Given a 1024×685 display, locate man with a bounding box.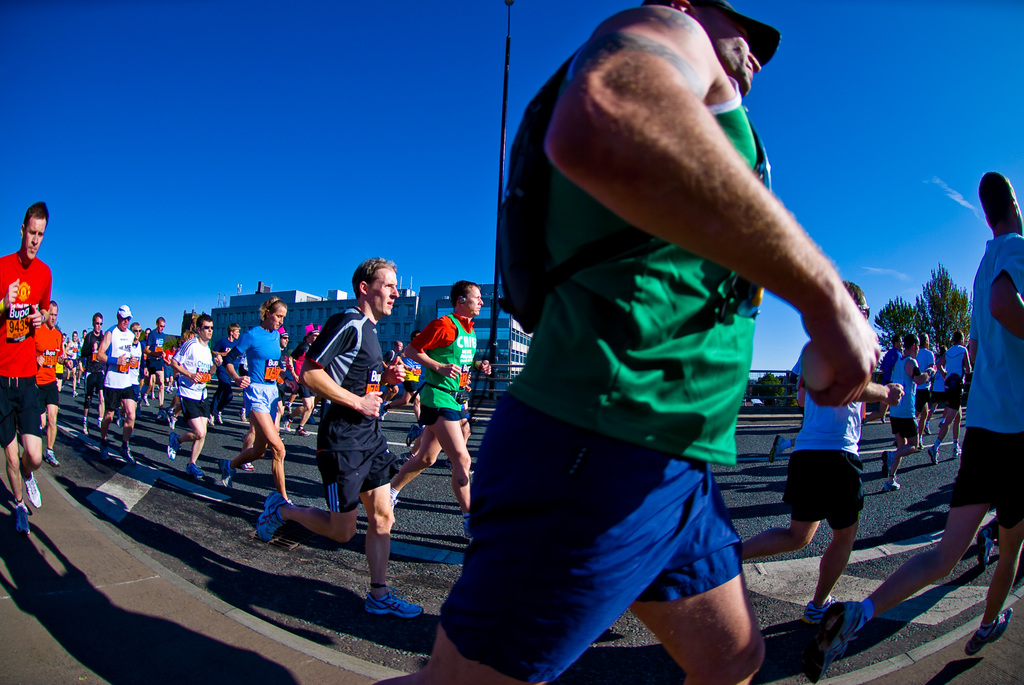
Located: (168,310,213,481).
